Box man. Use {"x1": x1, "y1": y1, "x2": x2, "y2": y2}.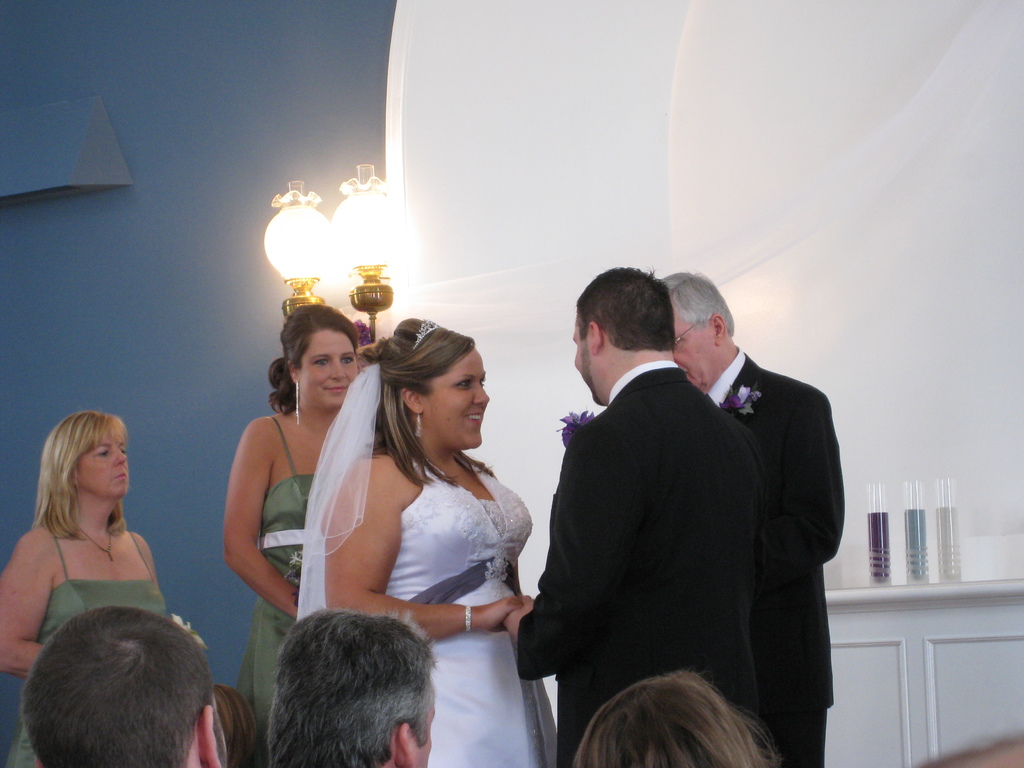
{"x1": 661, "y1": 268, "x2": 845, "y2": 767}.
